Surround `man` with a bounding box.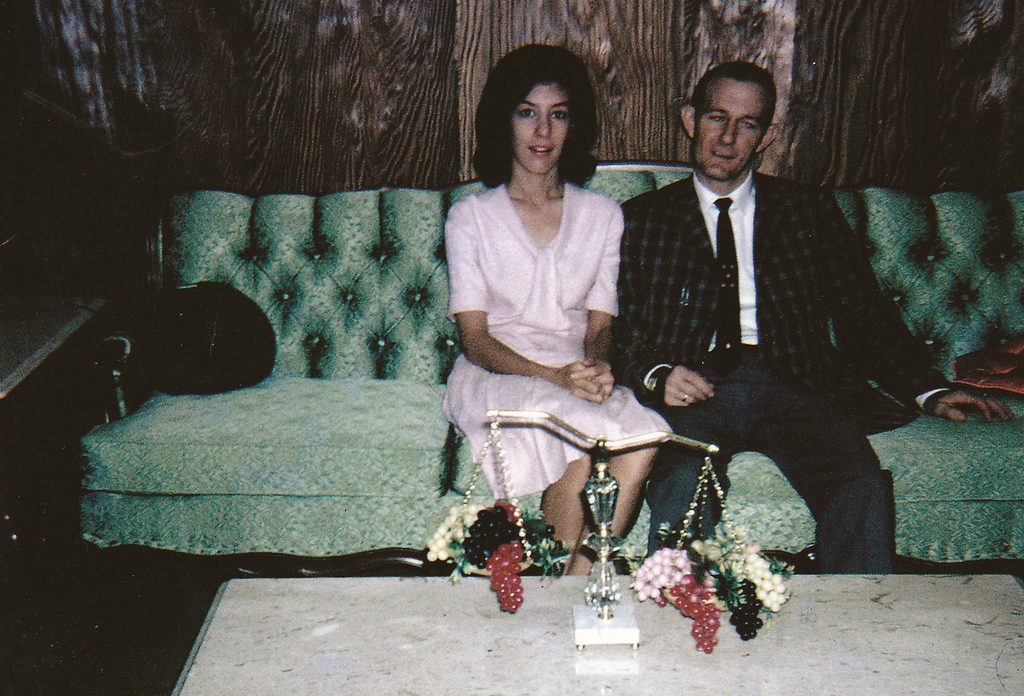
611 59 1015 581.
